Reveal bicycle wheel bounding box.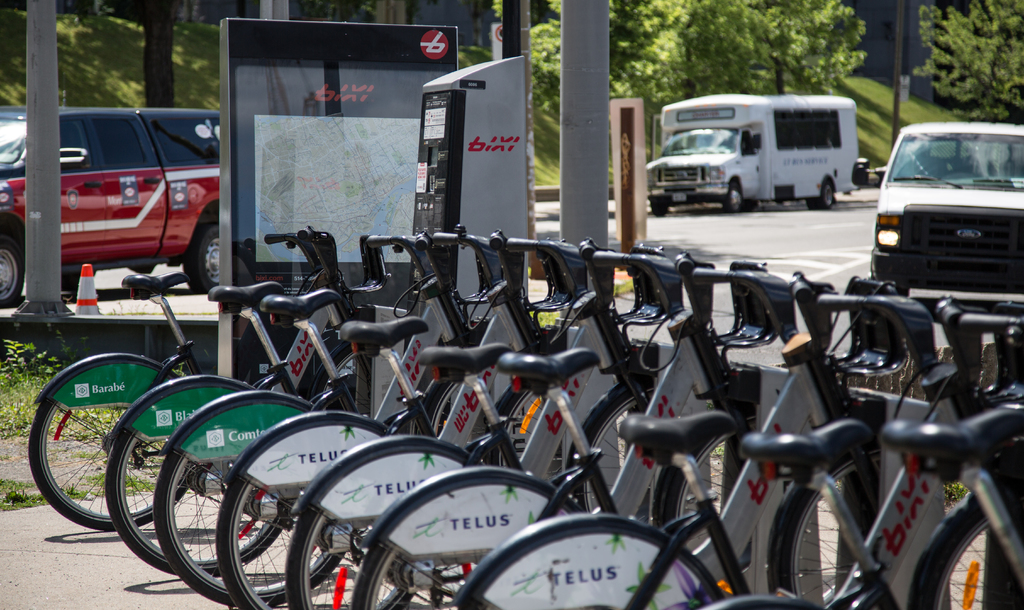
Revealed: 903, 478, 1023, 609.
